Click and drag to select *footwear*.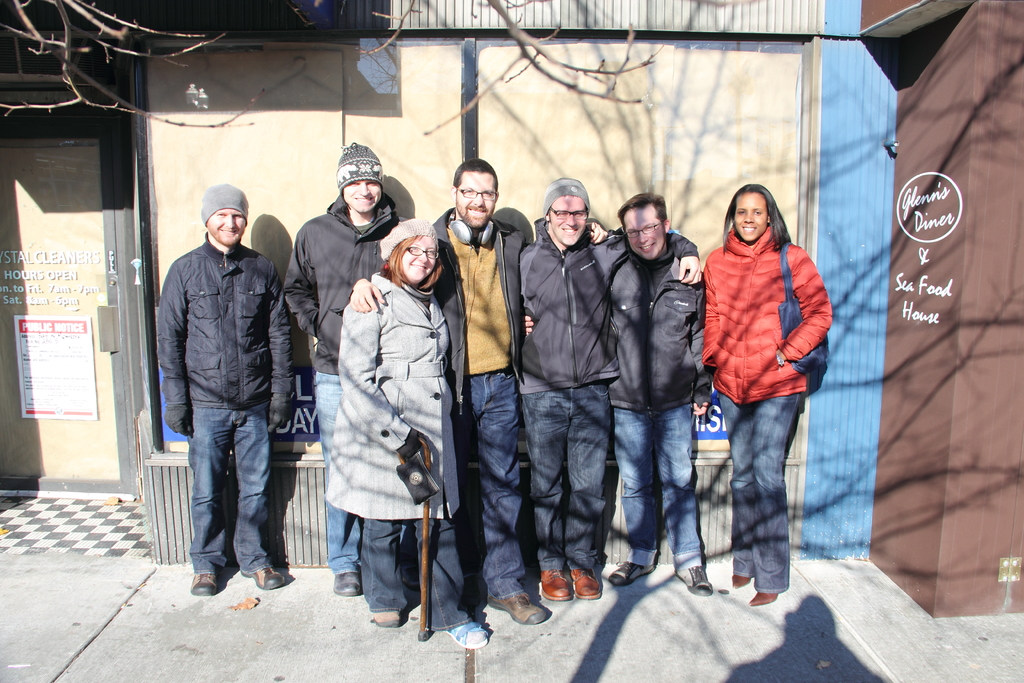
Selection: [x1=440, y1=624, x2=493, y2=652].
